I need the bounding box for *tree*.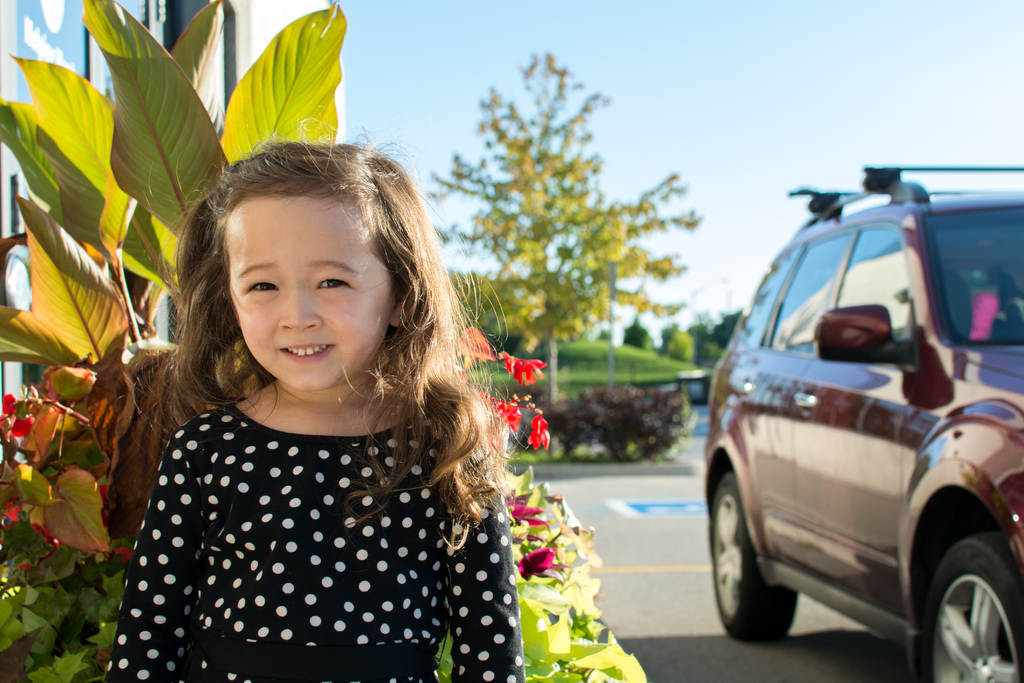
Here it is: x1=707 y1=298 x2=746 y2=345.
